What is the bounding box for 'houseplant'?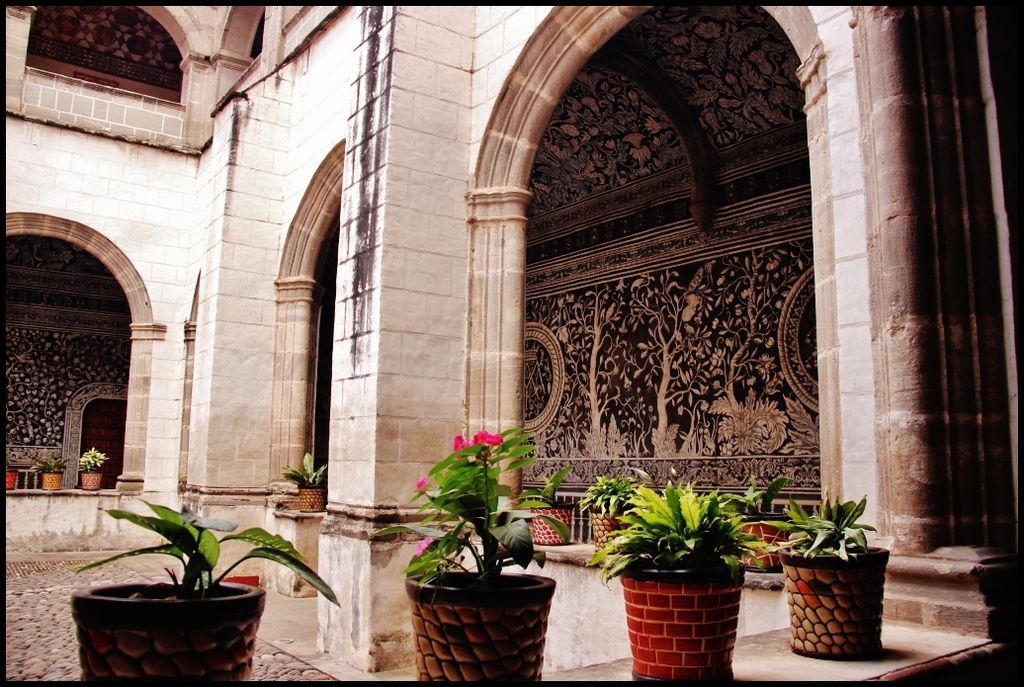
(left=62, top=502, right=345, bottom=679).
